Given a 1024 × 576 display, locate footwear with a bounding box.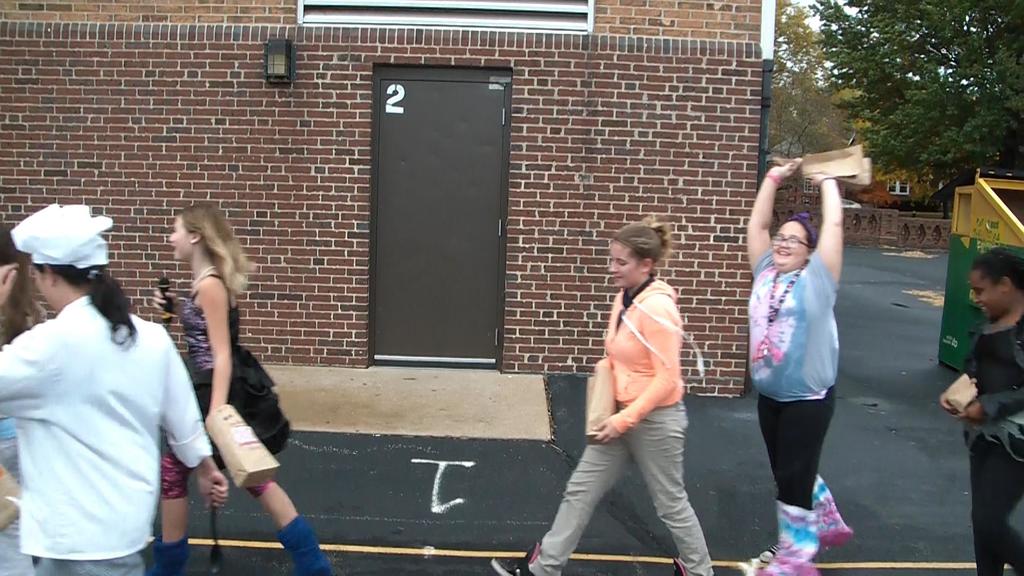
Located: BBox(756, 502, 819, 575).
